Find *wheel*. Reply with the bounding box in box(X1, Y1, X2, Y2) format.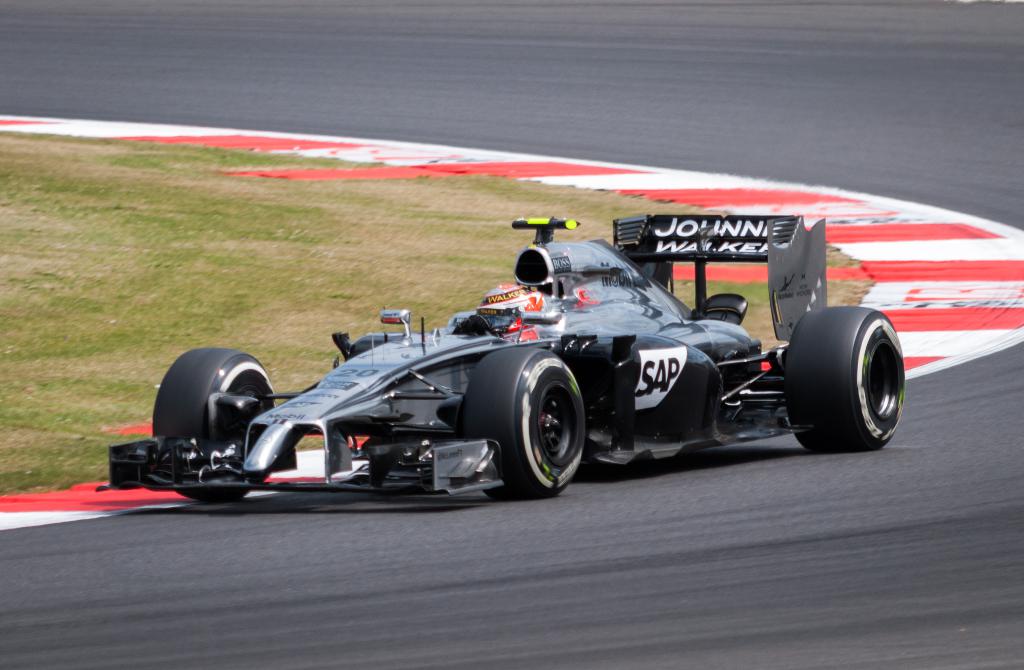
box(807, 303, 909, 452).
